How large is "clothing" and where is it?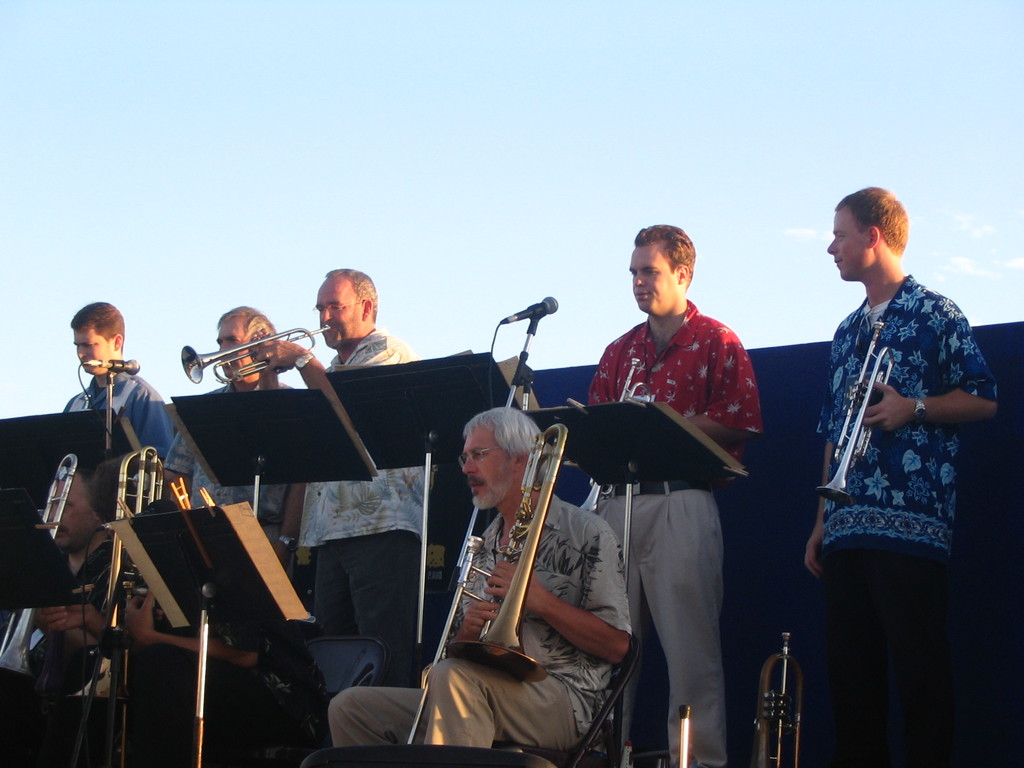
Bounding box: [x1=800, y1=223, x2=989, y2=702].
